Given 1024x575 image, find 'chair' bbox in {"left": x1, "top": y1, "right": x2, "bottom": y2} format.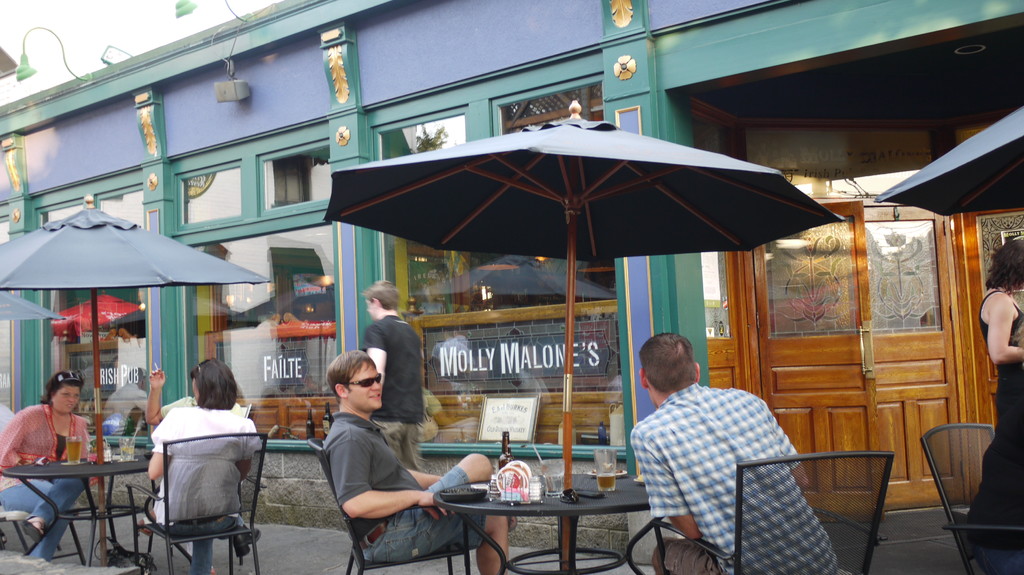
{"left": 145, "top": 409, "right": 249, "bottom": 574}.
